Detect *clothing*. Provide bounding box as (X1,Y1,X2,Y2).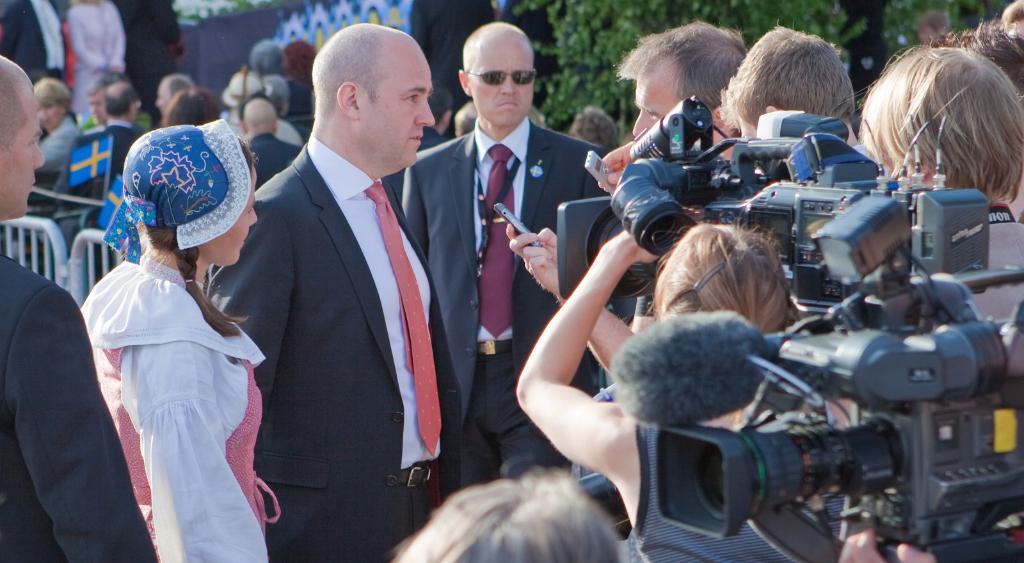
(381,111,617,474).
